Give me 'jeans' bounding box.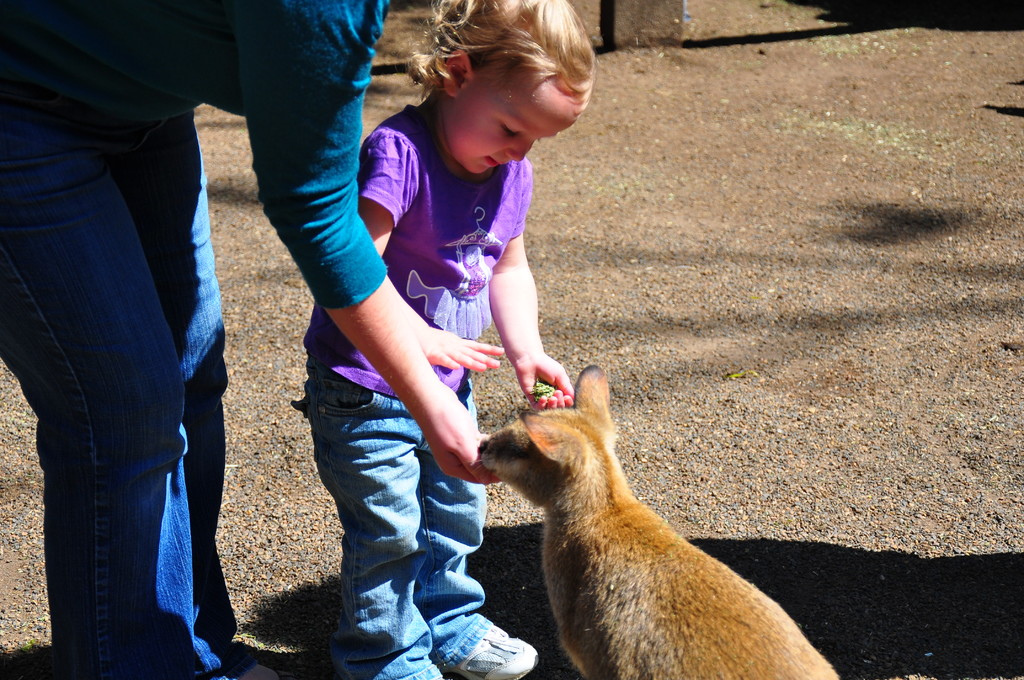
left=19, top=105, right=232, bottom=679.
